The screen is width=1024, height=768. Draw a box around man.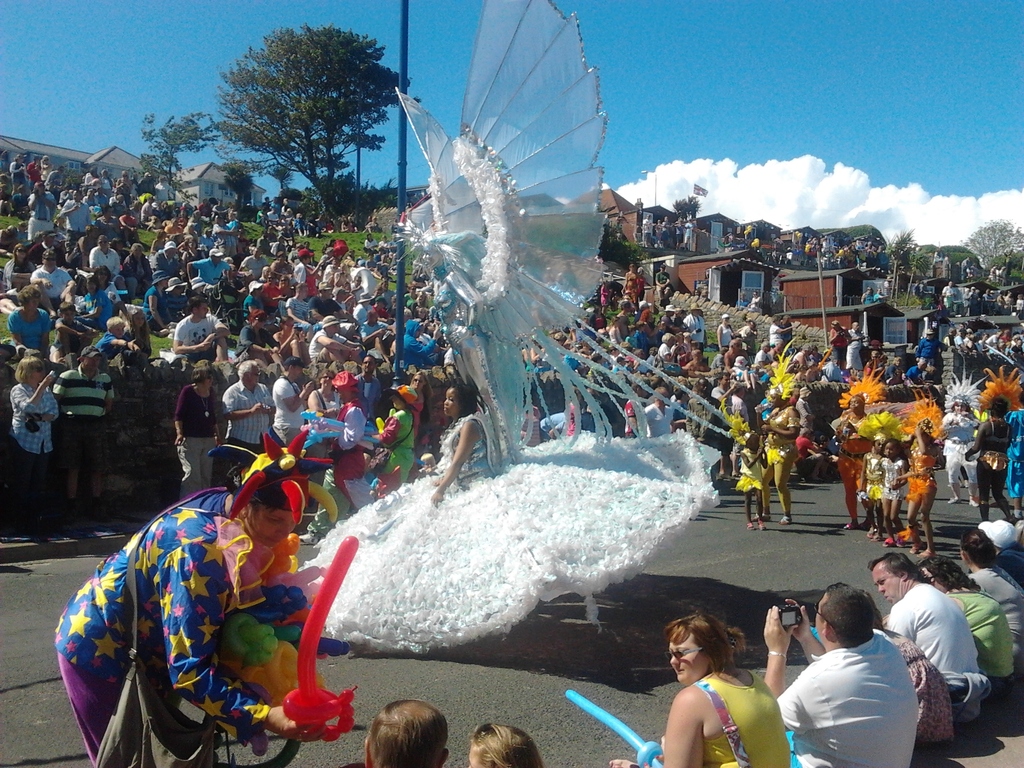
[280,284,310,326].
